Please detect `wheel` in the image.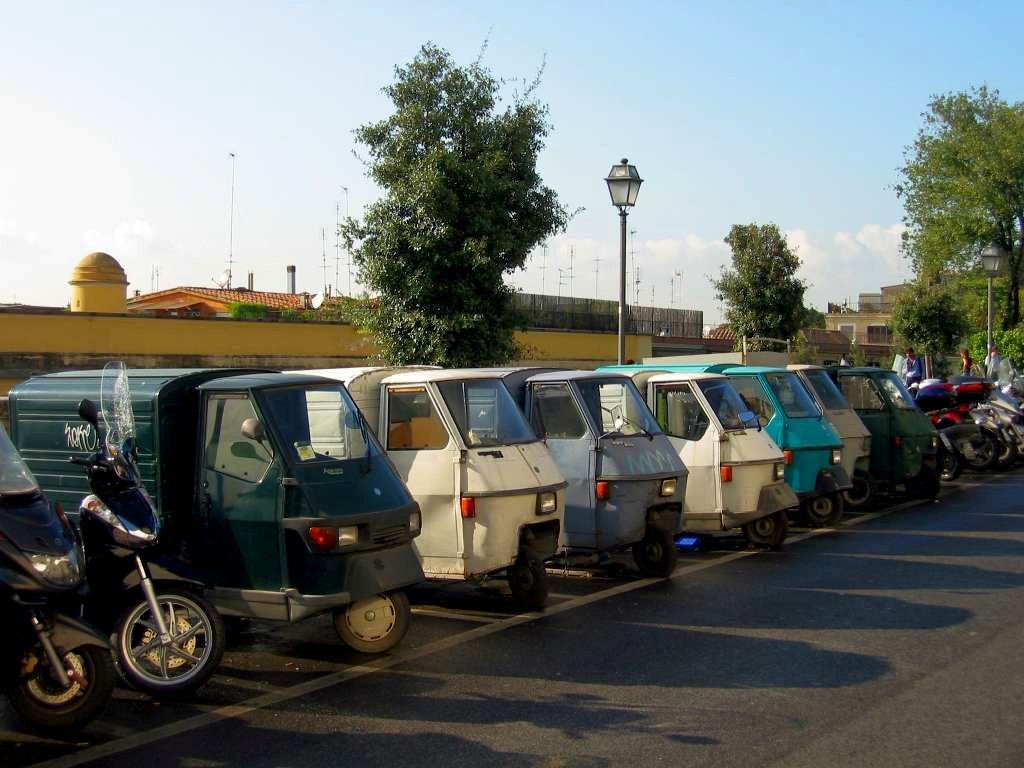
983,421,1010,470.
